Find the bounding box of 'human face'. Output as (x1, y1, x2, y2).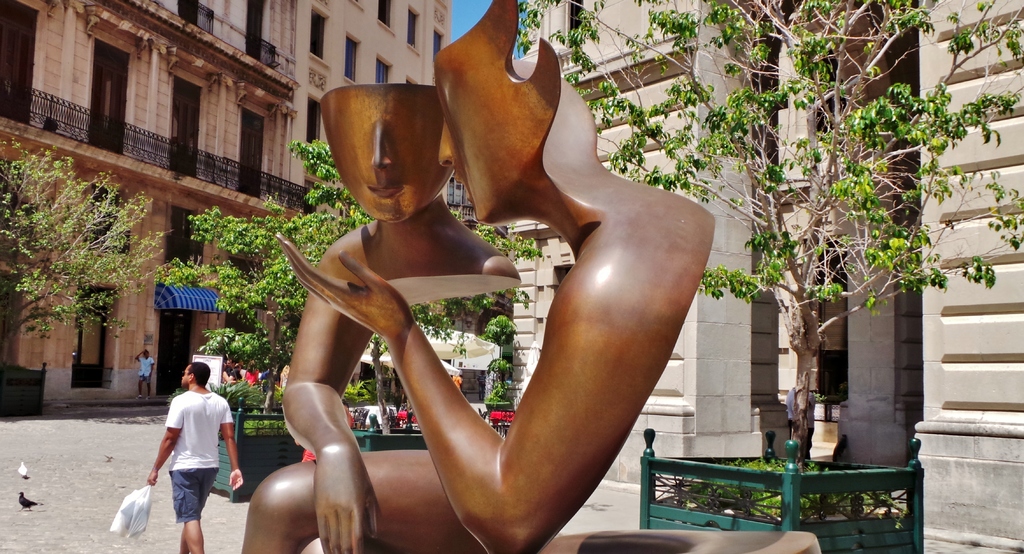
(178, 365, 190, 388).
